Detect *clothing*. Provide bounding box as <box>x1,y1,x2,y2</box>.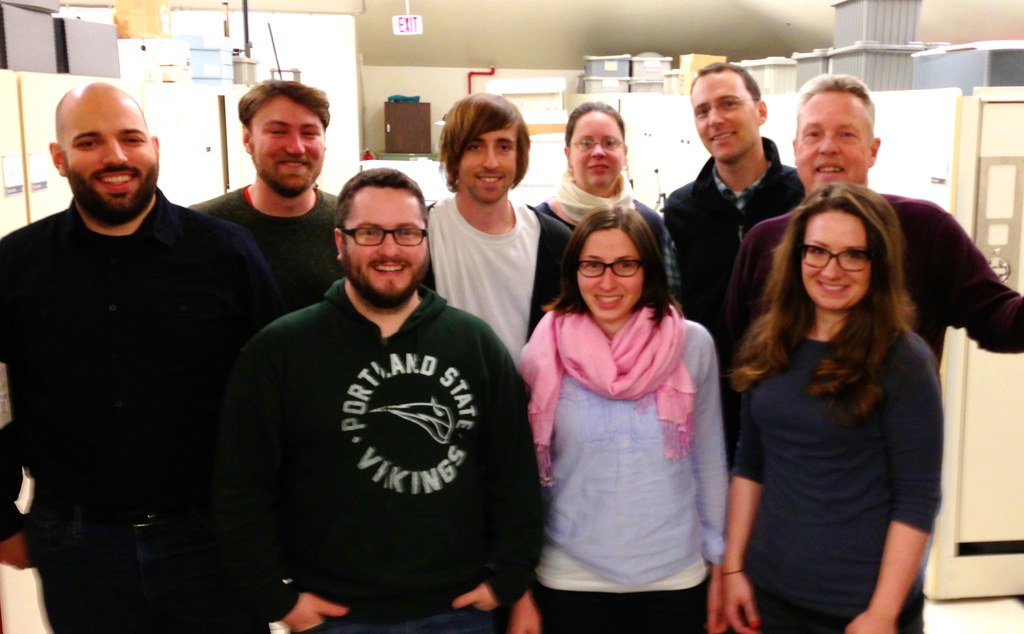
<box>211,270,543,633</box>.
